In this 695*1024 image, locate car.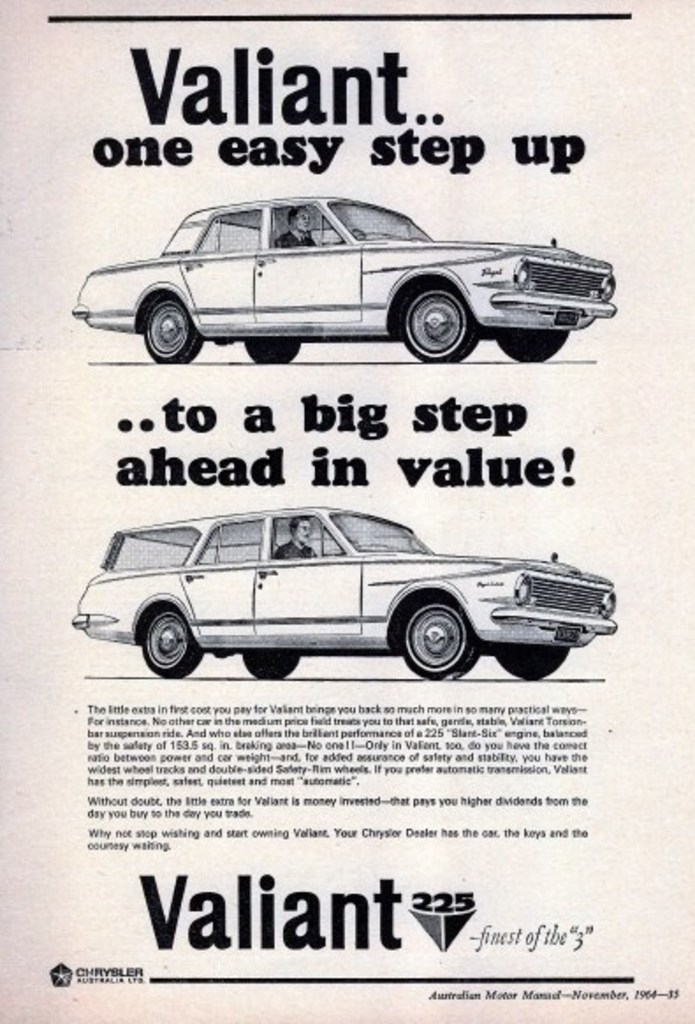
Bounding box: Rect(69, 501, 616, 681).
